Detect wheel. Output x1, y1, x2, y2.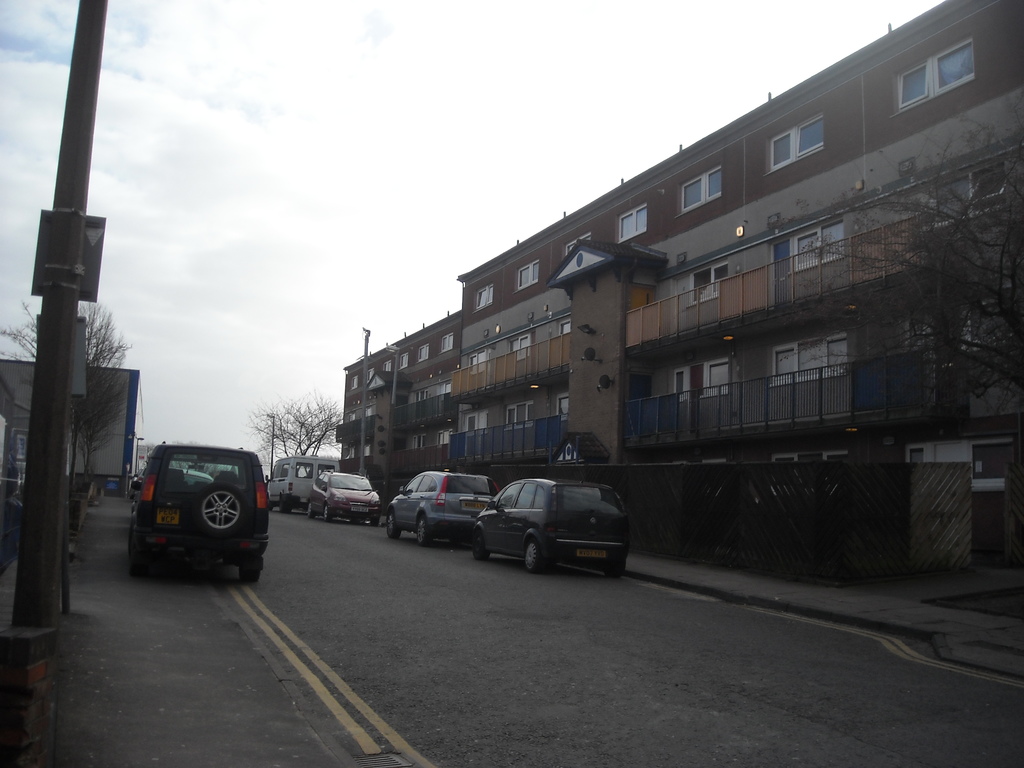
474, 529, 490, 559.
